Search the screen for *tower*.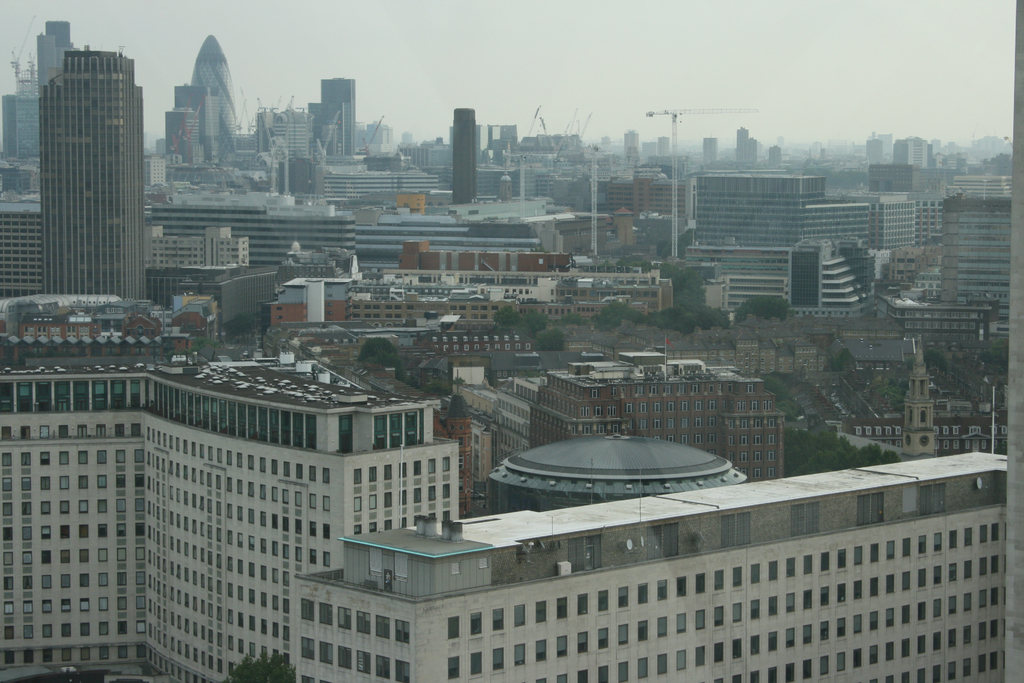
Found at <box>902,340,939,454</box>.
